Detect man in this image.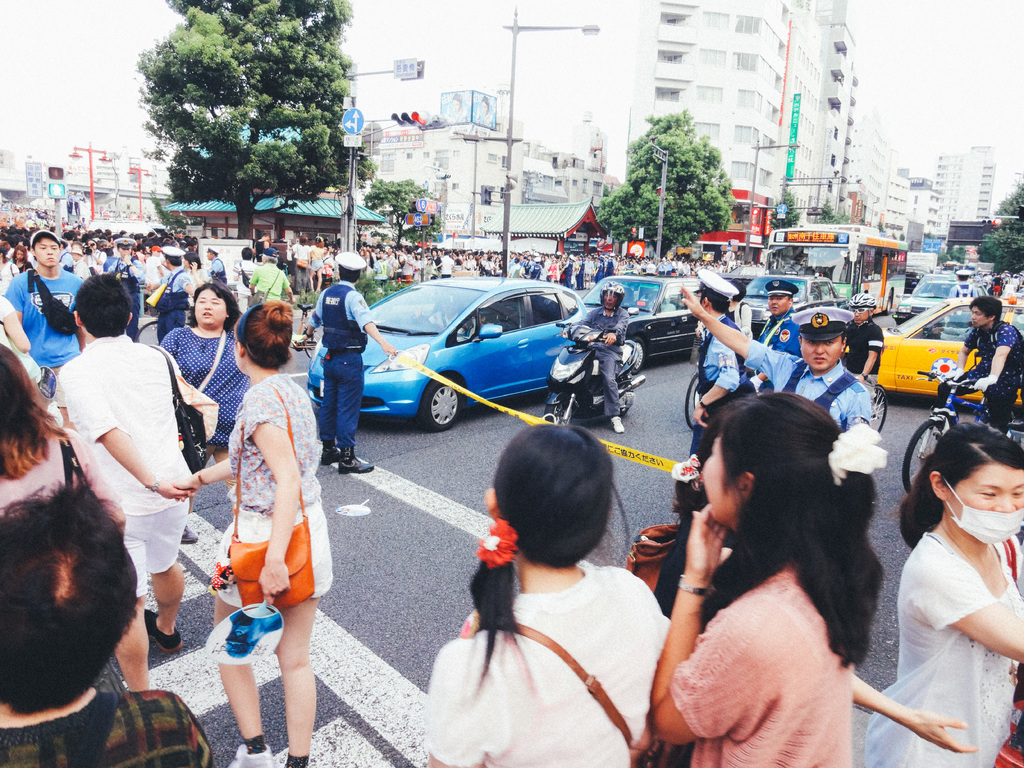
Detection: (838, 296, 884, 388).
